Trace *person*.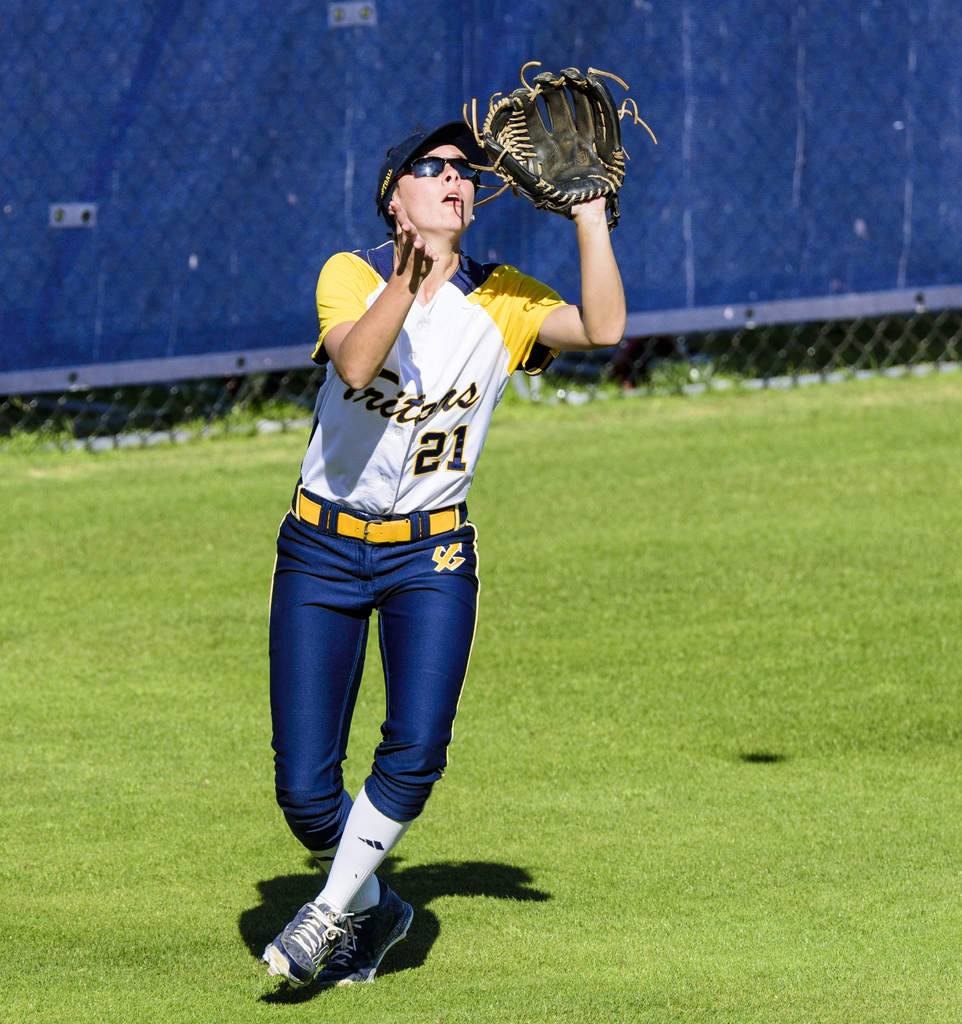
Traced to box=[262, 37, 595, 1023].
